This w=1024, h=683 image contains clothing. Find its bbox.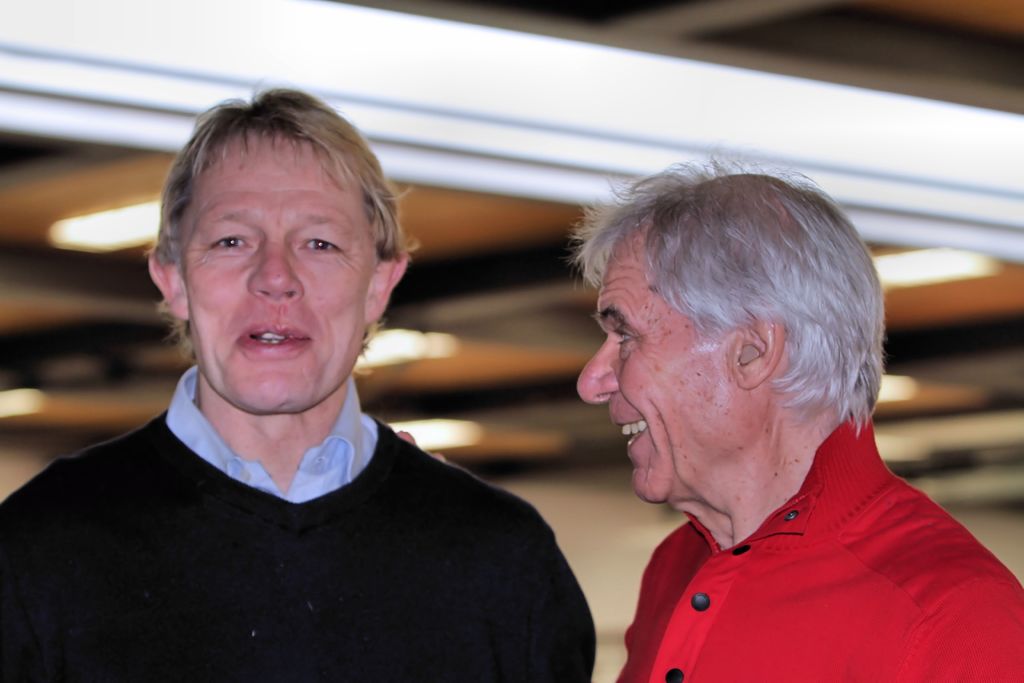
15:361:594:681.
